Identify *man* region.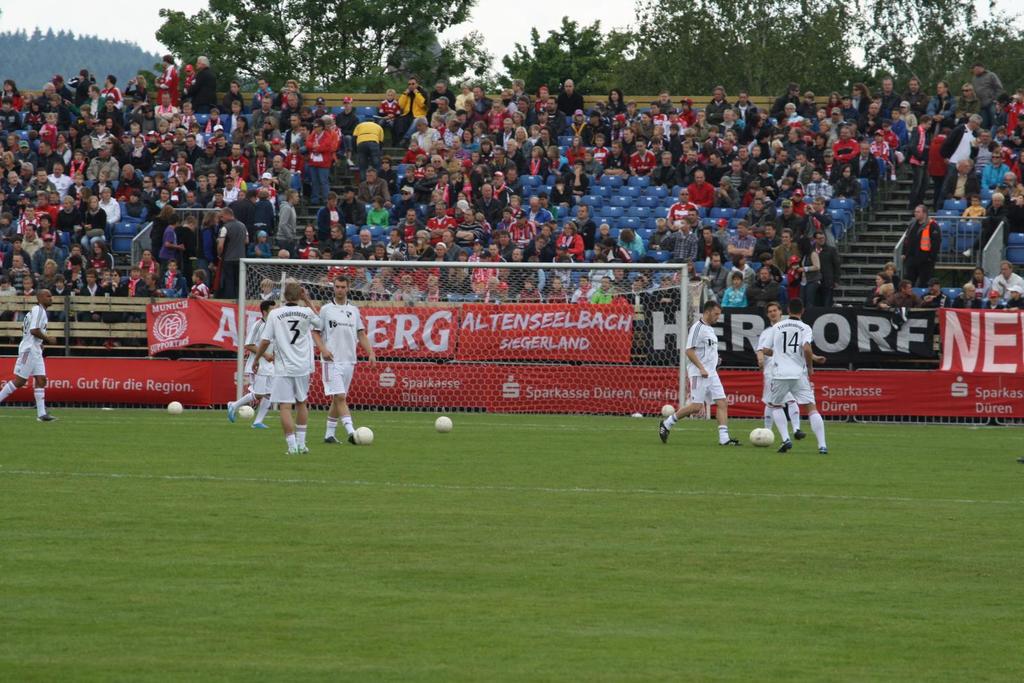
Region: crop(970, 61, 1004, 118).
